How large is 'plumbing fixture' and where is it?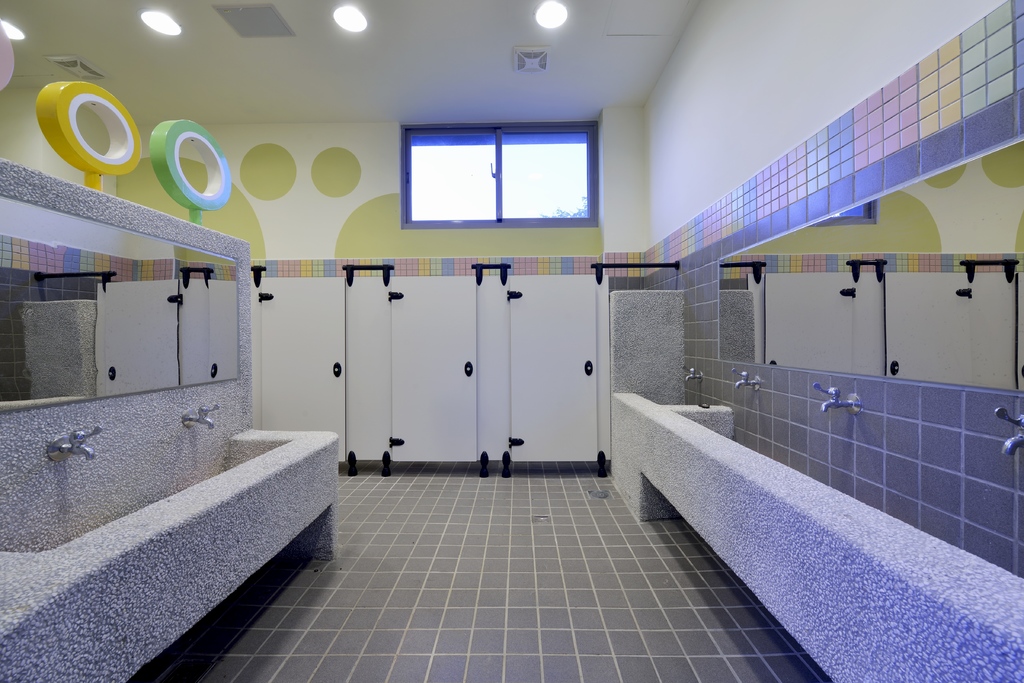
Bounding box: <bbox>180, 403, 221, 430</bbox>.
